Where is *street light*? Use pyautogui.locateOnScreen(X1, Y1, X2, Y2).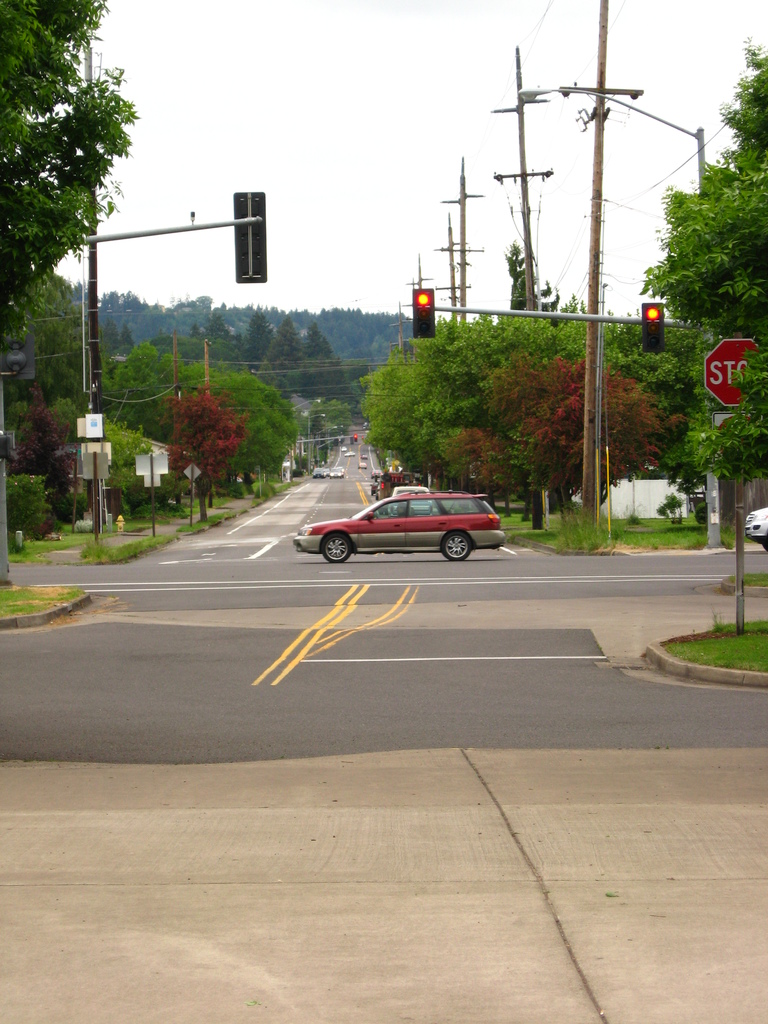
pyautogui.locateOnScreen(330, 426, 345, 460).
